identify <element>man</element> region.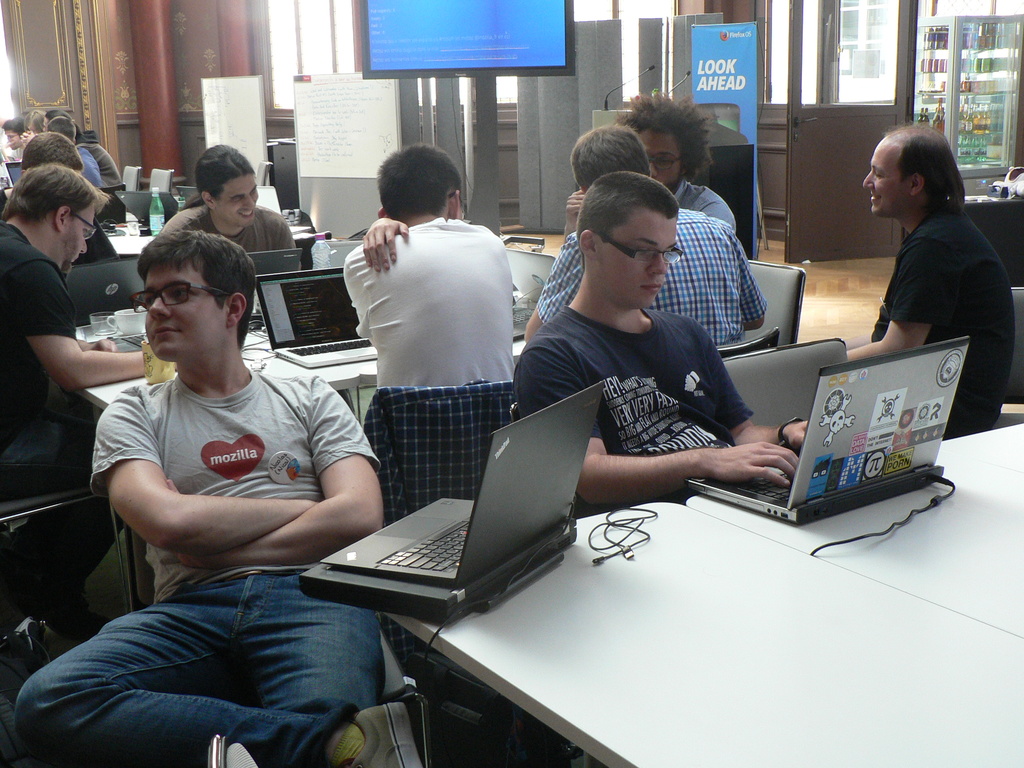
Region: box(562, 91, 733, 237).
